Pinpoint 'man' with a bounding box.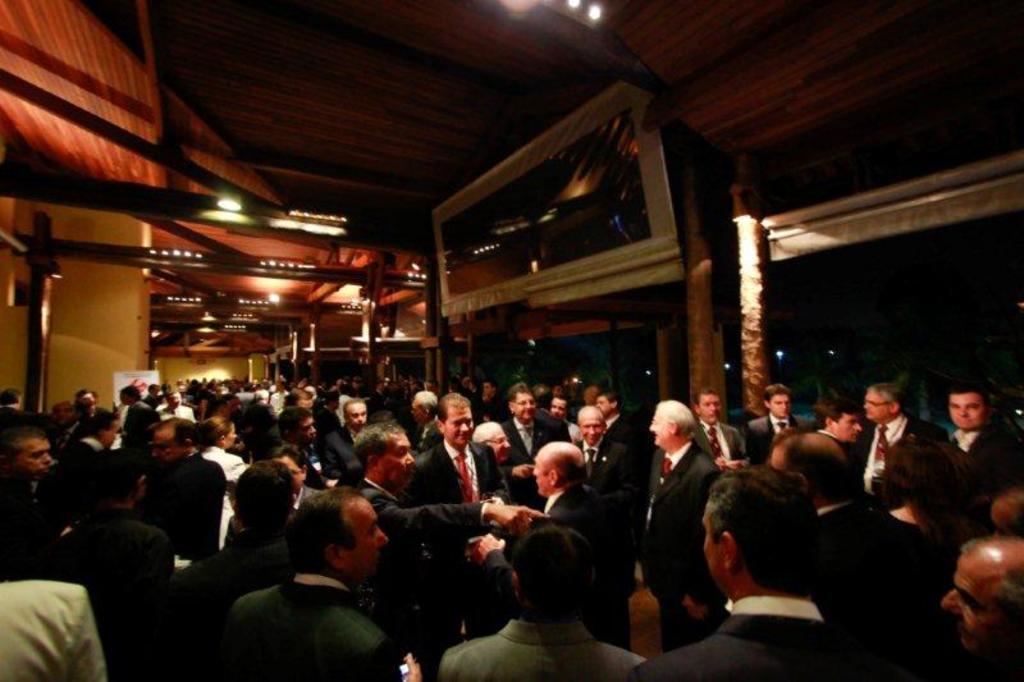
Rect(0, 583, 109, 681).
